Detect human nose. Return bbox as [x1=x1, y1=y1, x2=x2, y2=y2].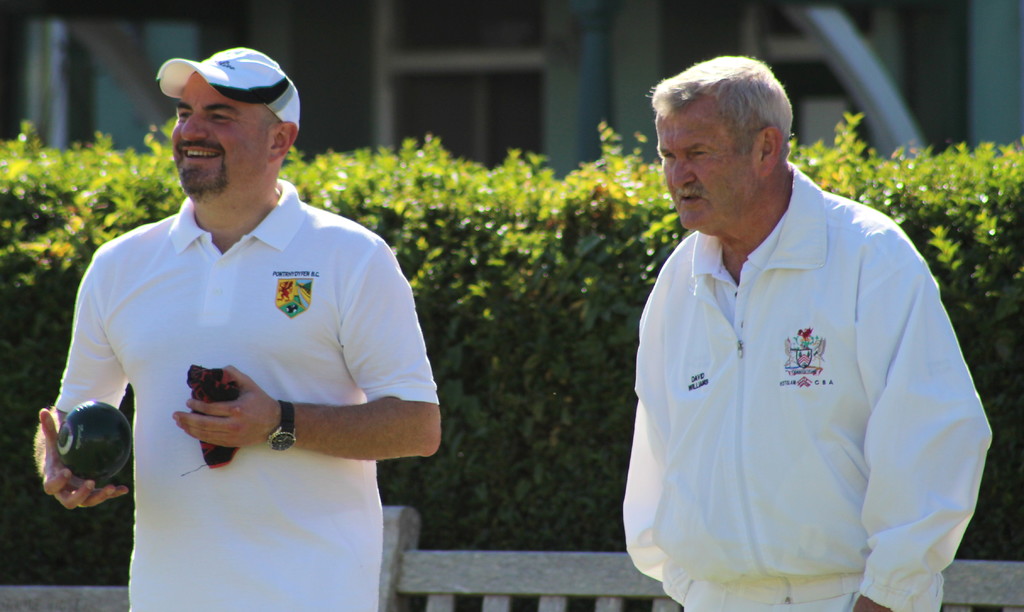
[x1=669, y1=154, x2=696, y2=189].
